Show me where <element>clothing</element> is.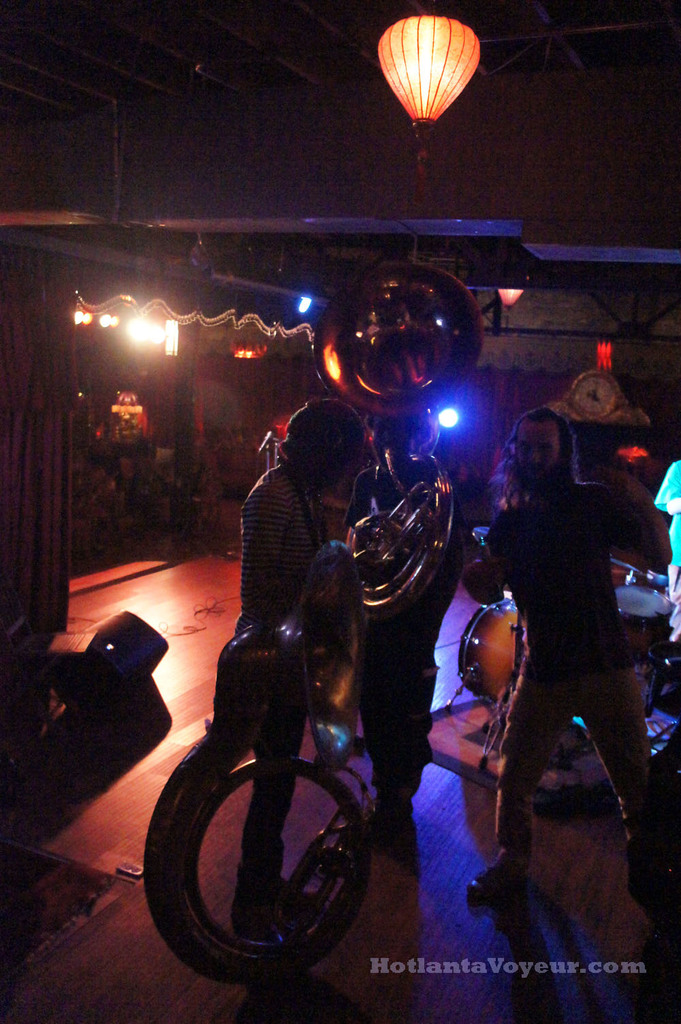
<element>clothing</element> is at BBox(490, 400, 639, 855).
